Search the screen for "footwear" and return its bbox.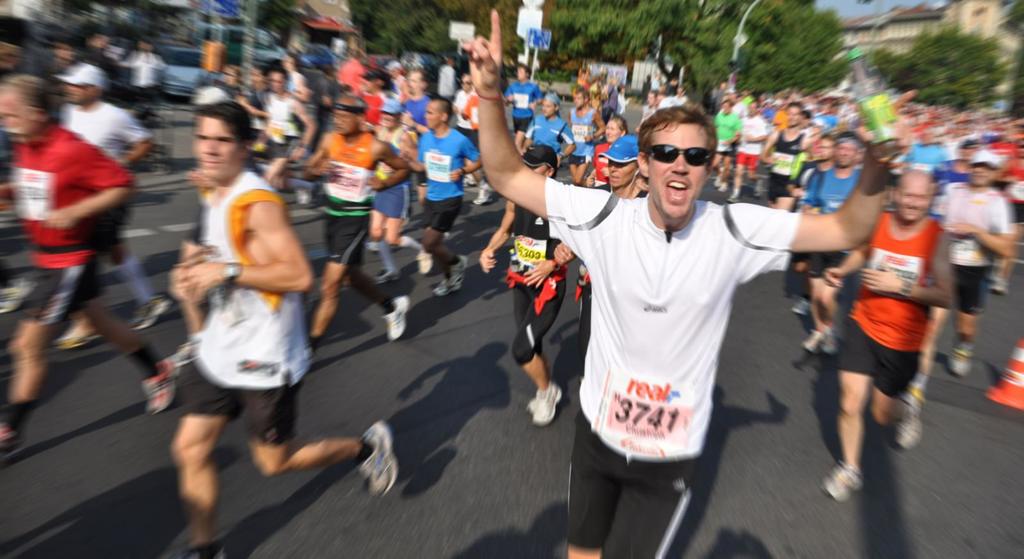
Found: {"left": 374, "top": 268, "right": 406, "bottom": 288}.
